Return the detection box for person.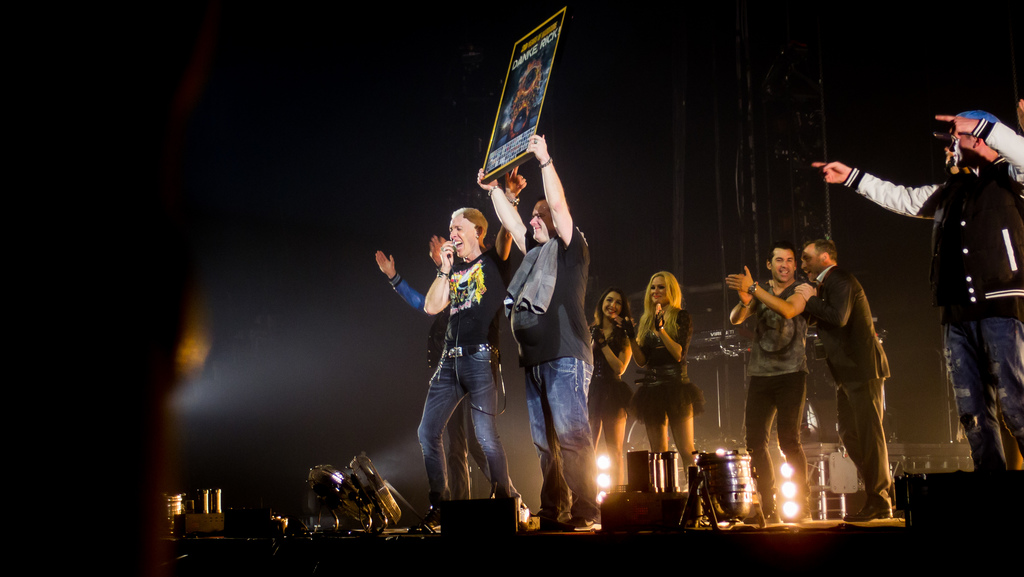
Rect(472, 131, 593, 531).
